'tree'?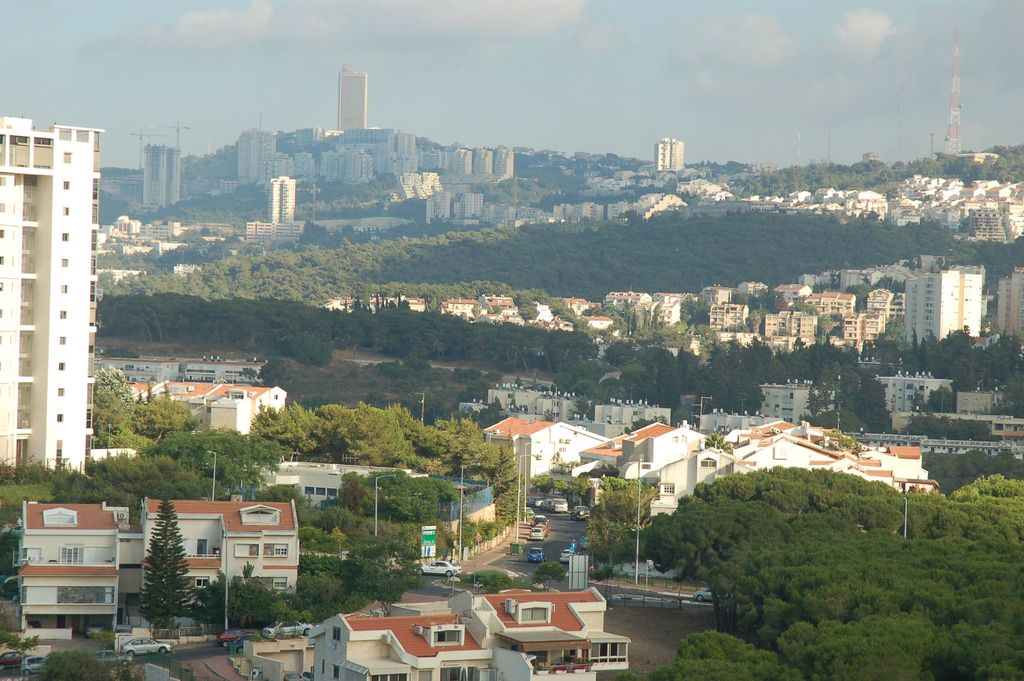
{"x1": 705, "y1": 432, "x2": 731, "y2": 452}
